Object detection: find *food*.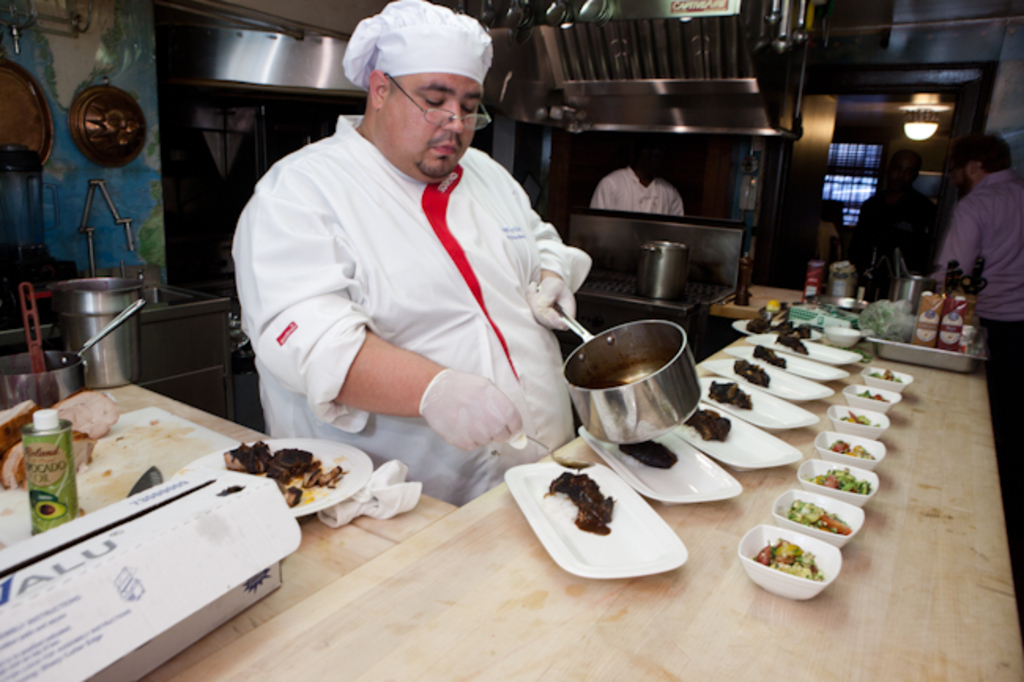
<bbox>219, 438, 351, 507</bbox>.
